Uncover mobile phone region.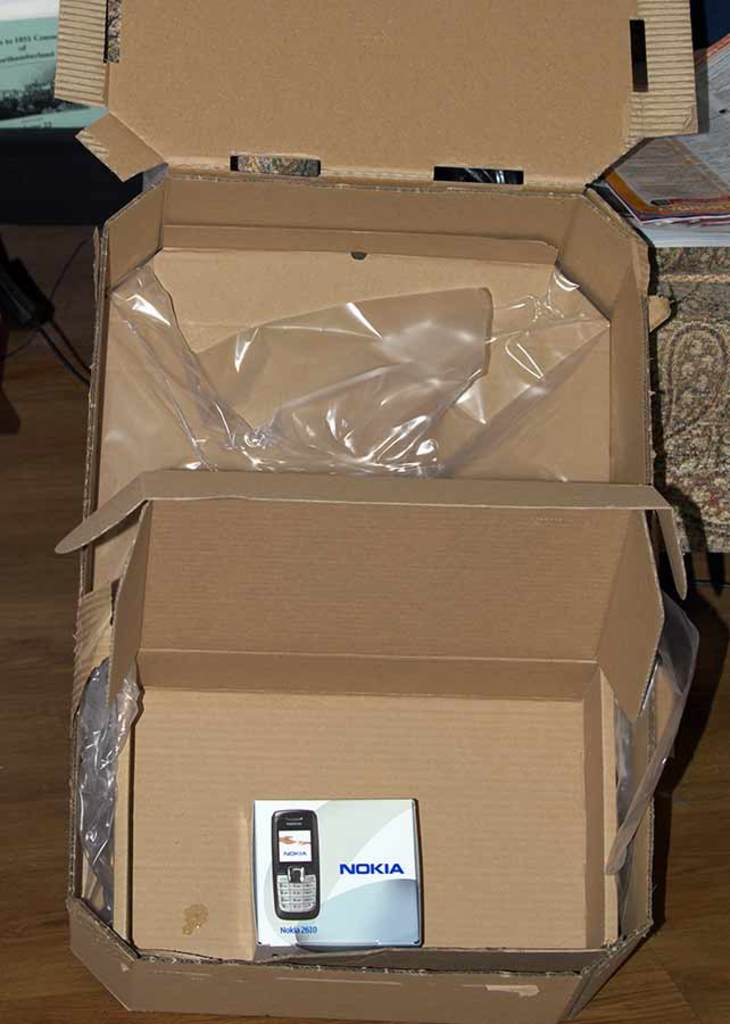
Uncovered: rect(272, 806, 323, 923).
